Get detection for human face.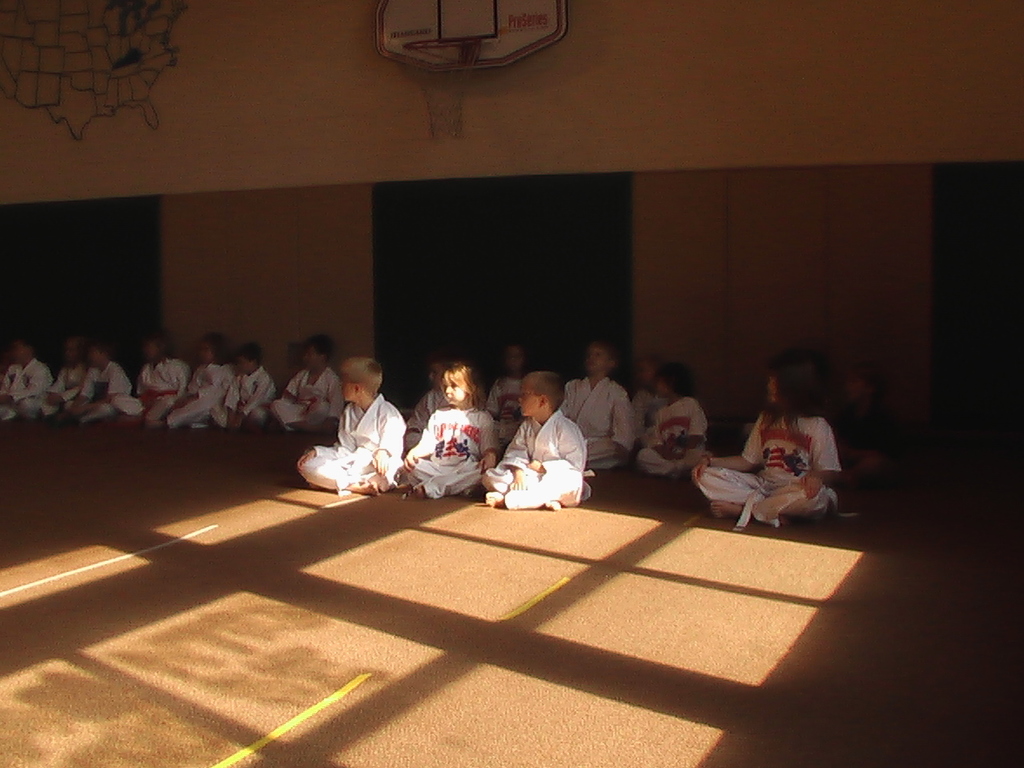
Detection: crop(502, 350, 522, 374).
